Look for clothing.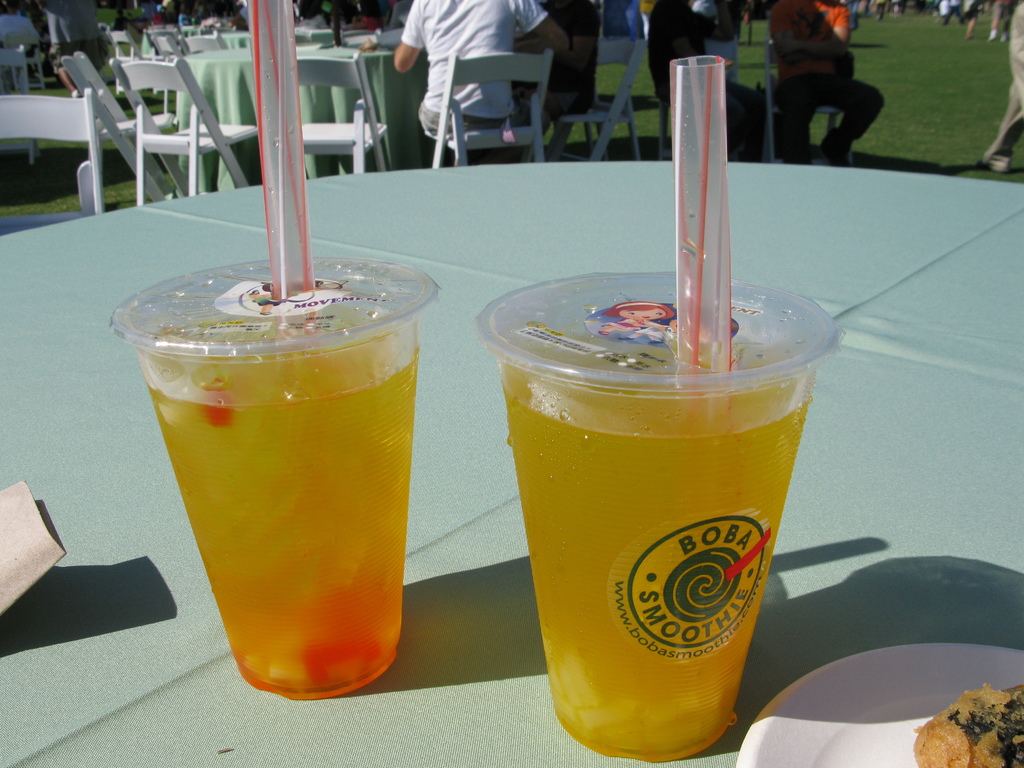
Found: box=[962, 0, 976, 24].
